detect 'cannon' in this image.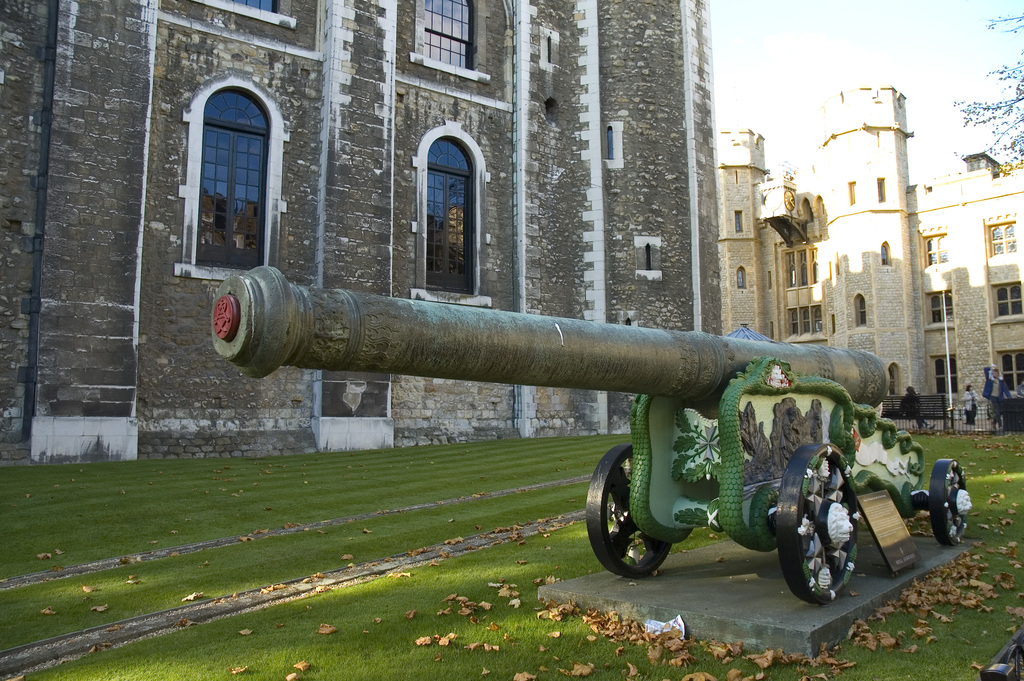
Detection: [x1=209, y1=265, x2=977, y2=605].
